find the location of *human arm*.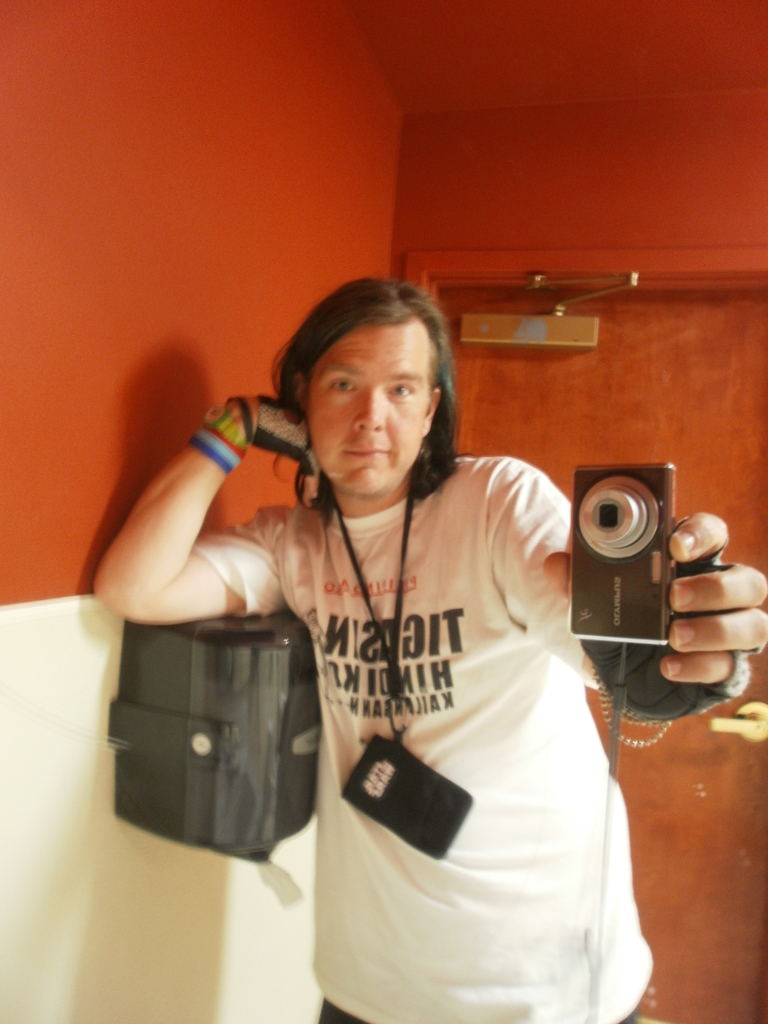
Location: (104, 400, 291, 659).
